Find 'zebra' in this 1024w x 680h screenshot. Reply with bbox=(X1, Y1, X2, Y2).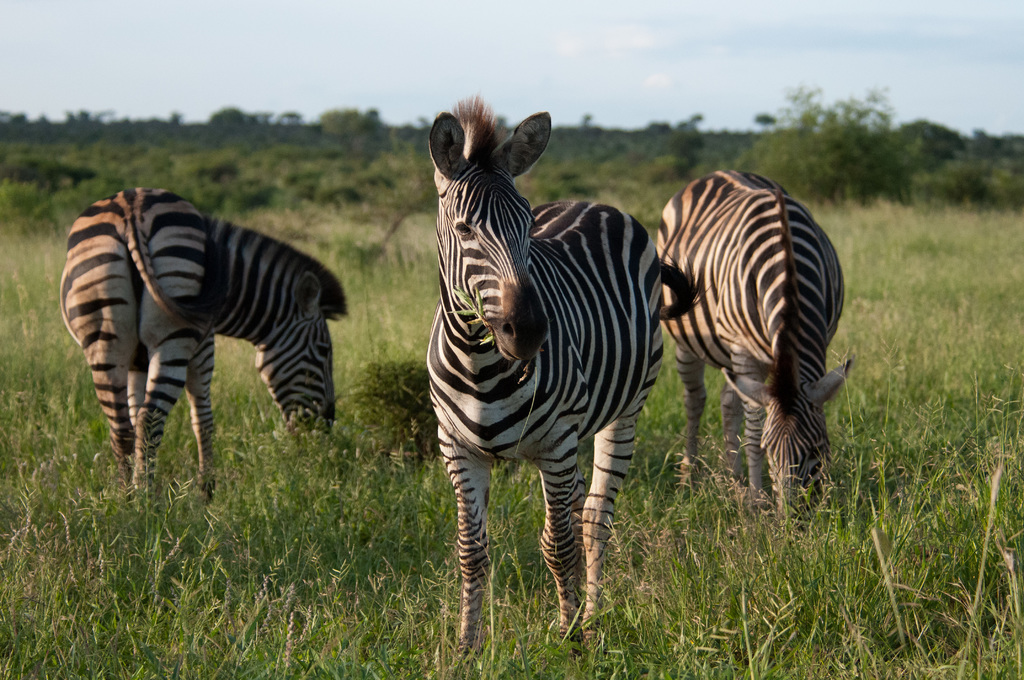
bbox=(655, 170, 849, 524).
